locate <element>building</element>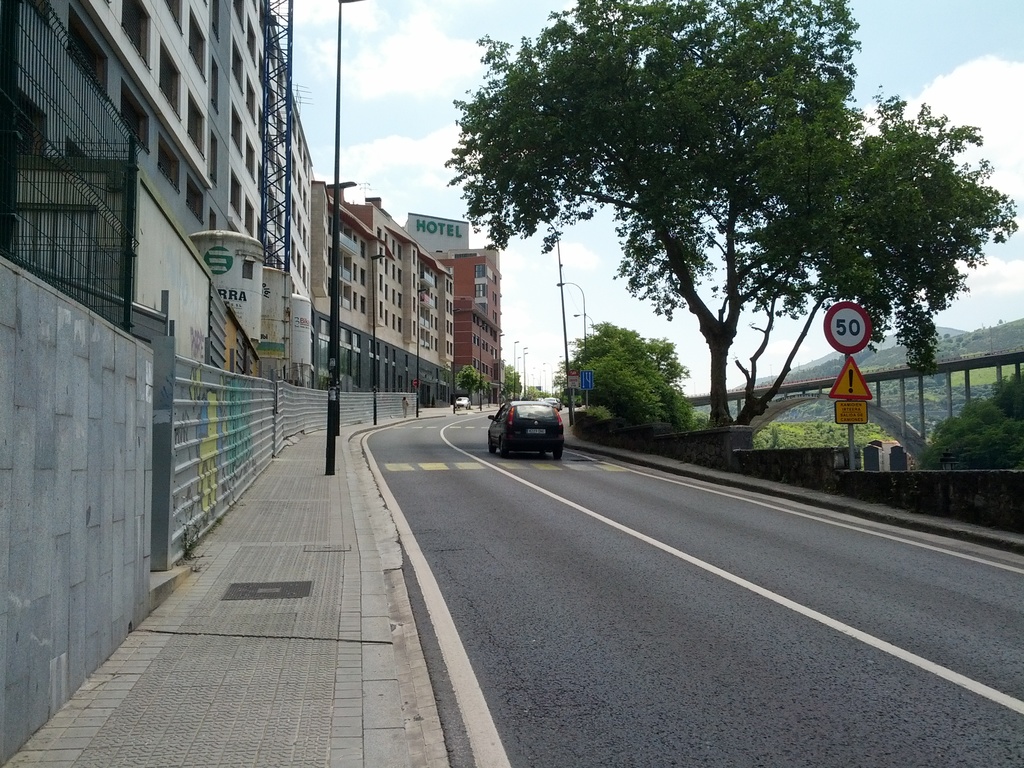
select_region(434, 245, 503, 400)
